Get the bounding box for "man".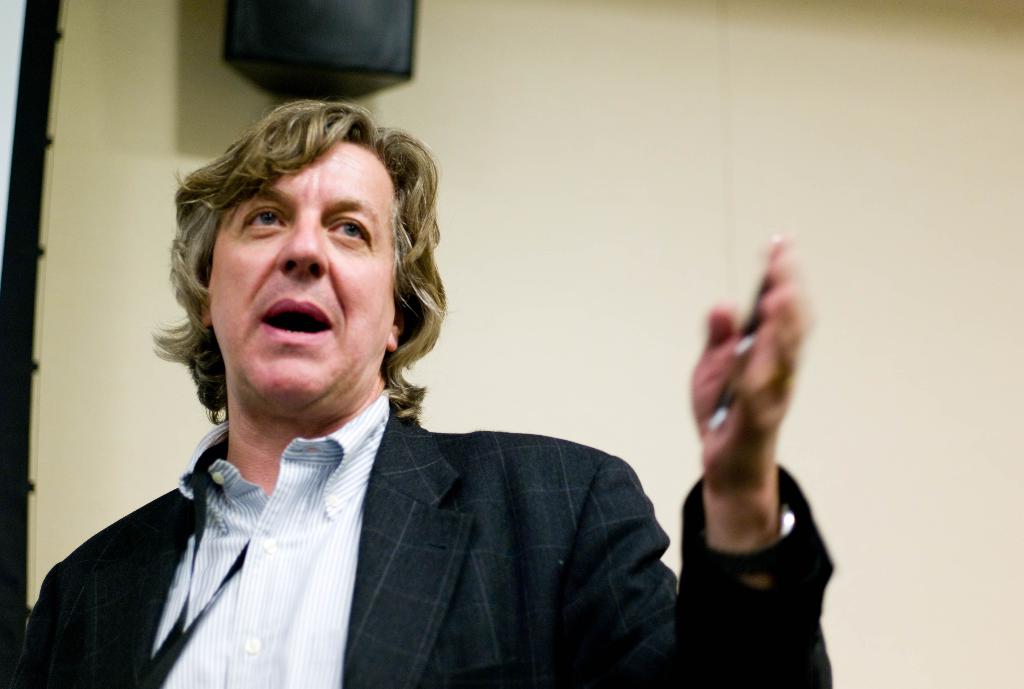
[x1=6, y1=102, x2=681, y2=688].
